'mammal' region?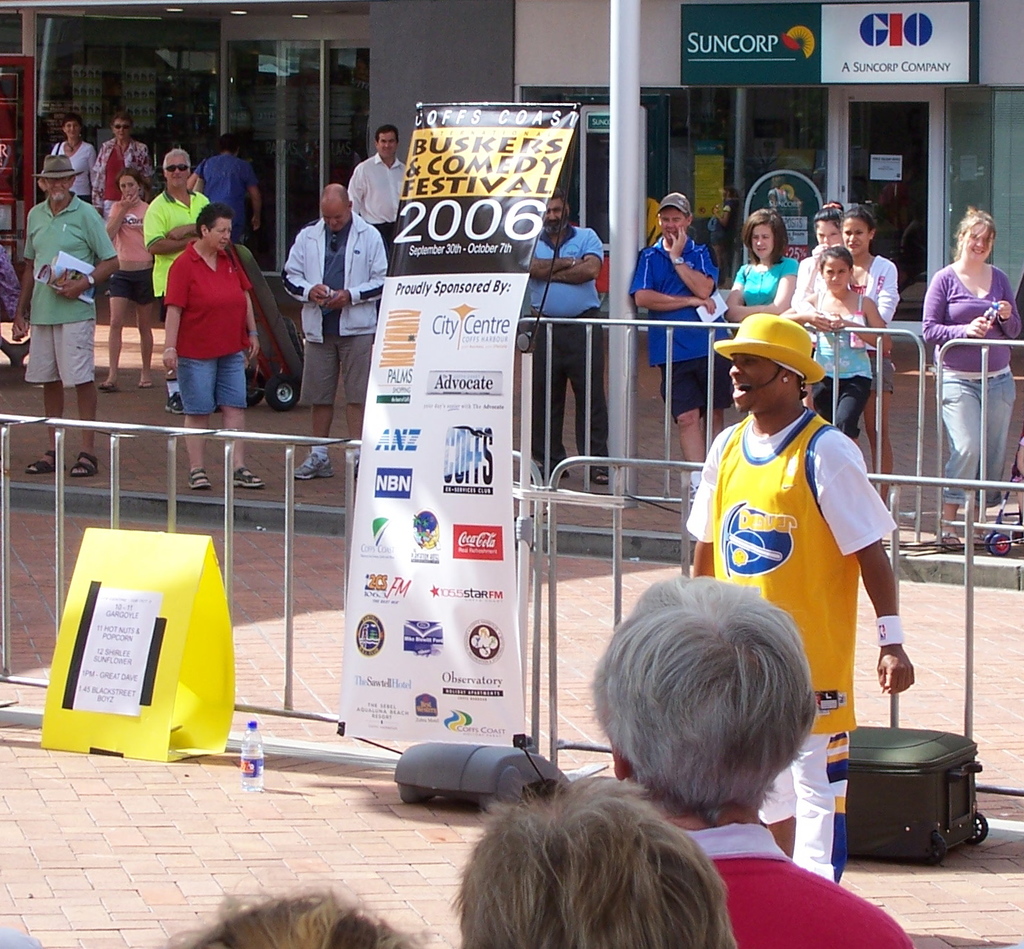
box(0, 142, 21, 360)
